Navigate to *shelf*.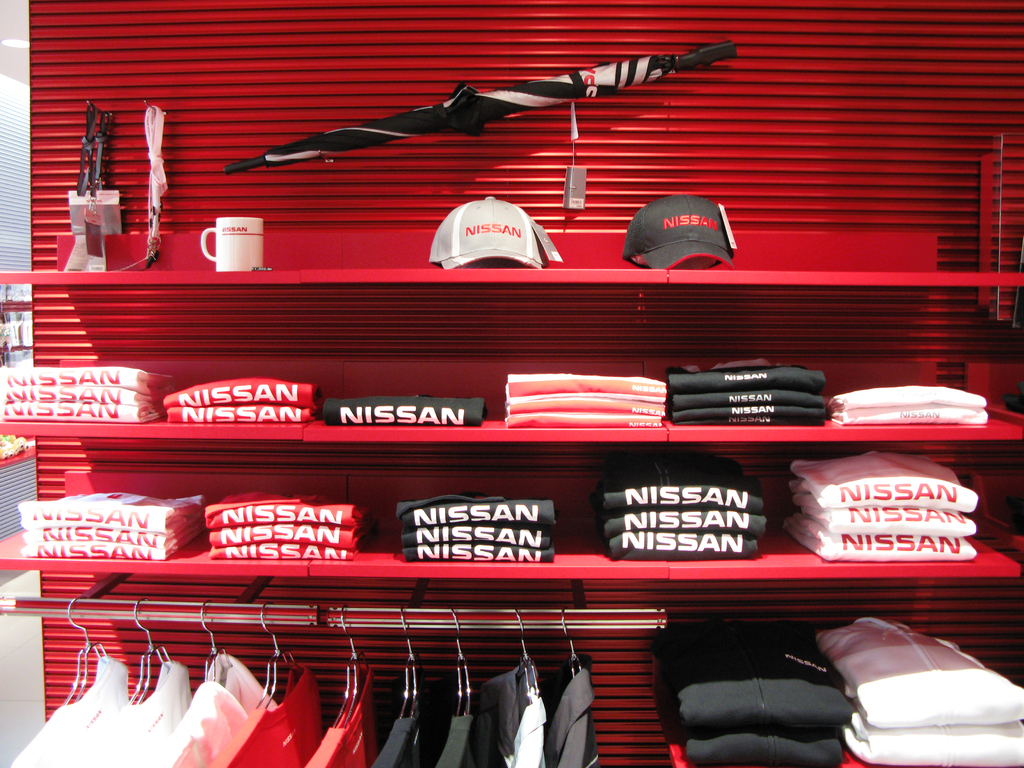
Navigation target: (0,224,1023,285).
